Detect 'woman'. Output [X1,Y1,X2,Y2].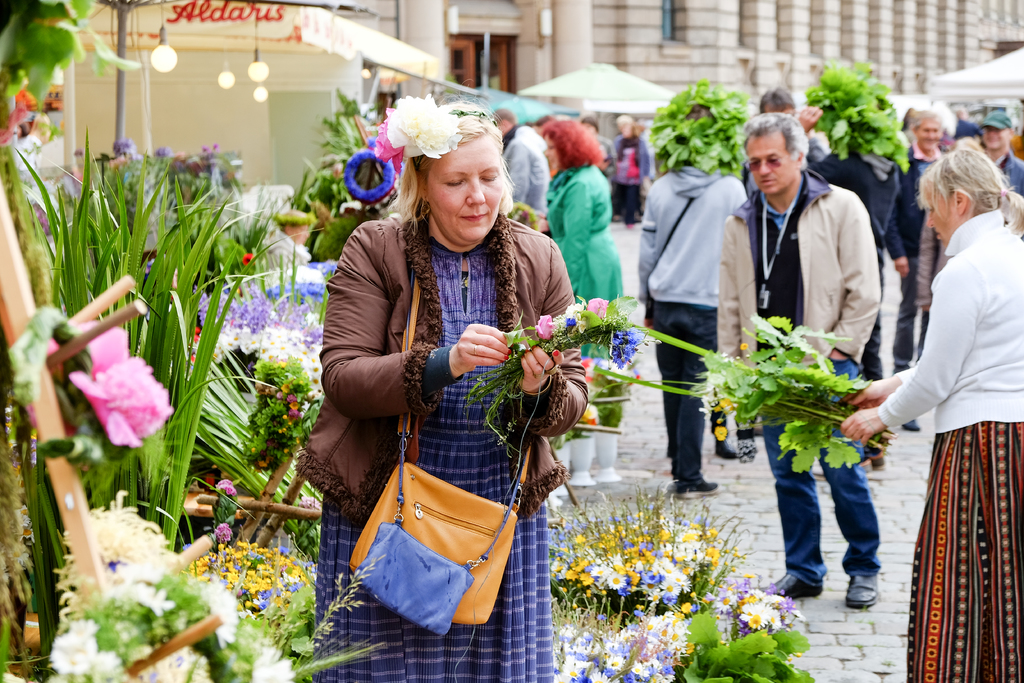
[294,93,588,682].
